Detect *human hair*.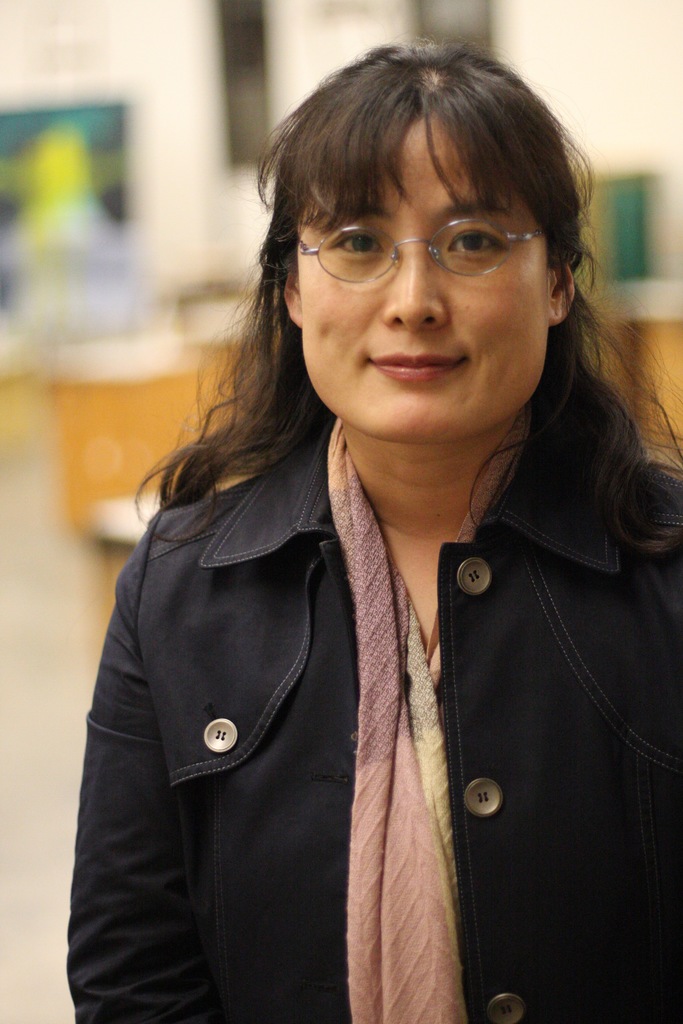
Detected at pyautogui.locateOnScreen(132, 40, 682, 568).
